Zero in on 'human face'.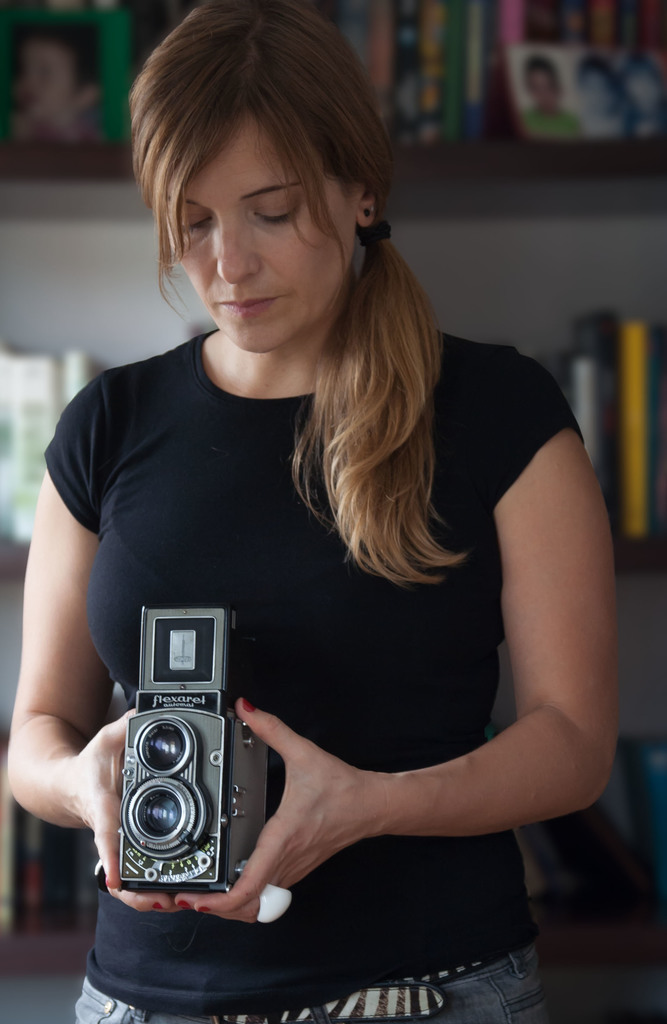
Zeroed in: x1=166 y1=106 x2=362 y2=351.
